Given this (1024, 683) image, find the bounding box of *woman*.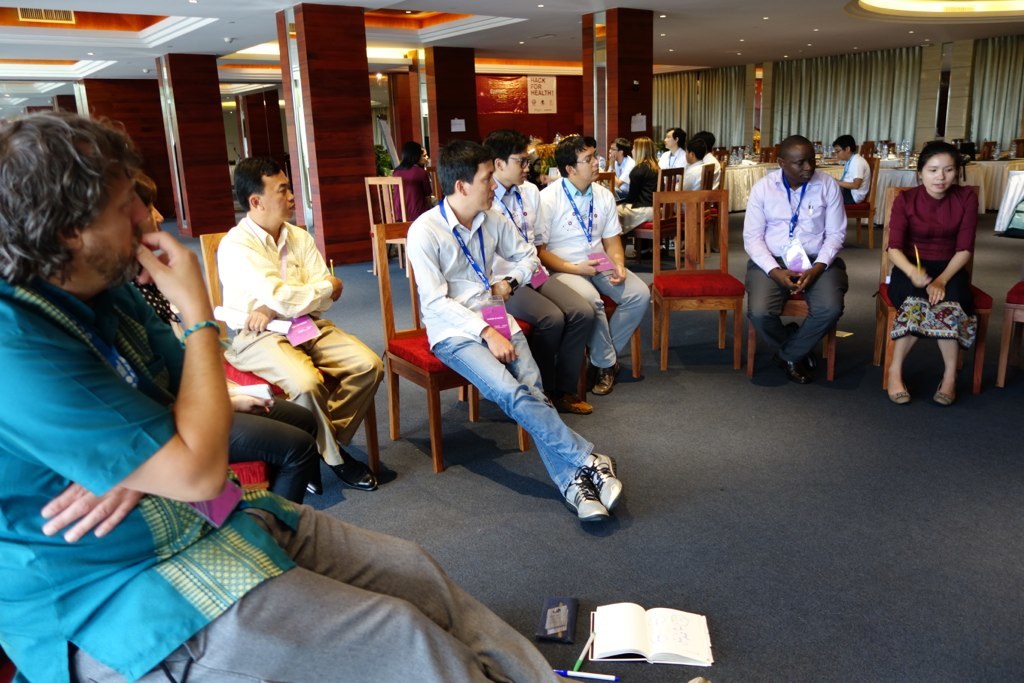
region(131, 169, 317, 504).
